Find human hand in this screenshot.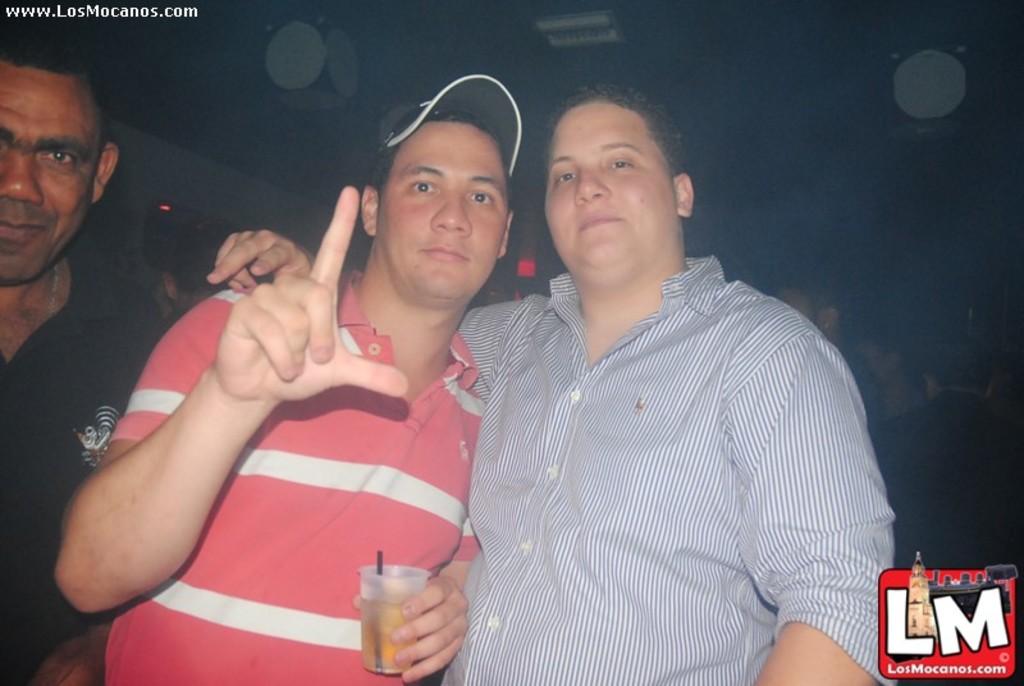
The bounding box for human hand is region(211, 186, 410, 404).
